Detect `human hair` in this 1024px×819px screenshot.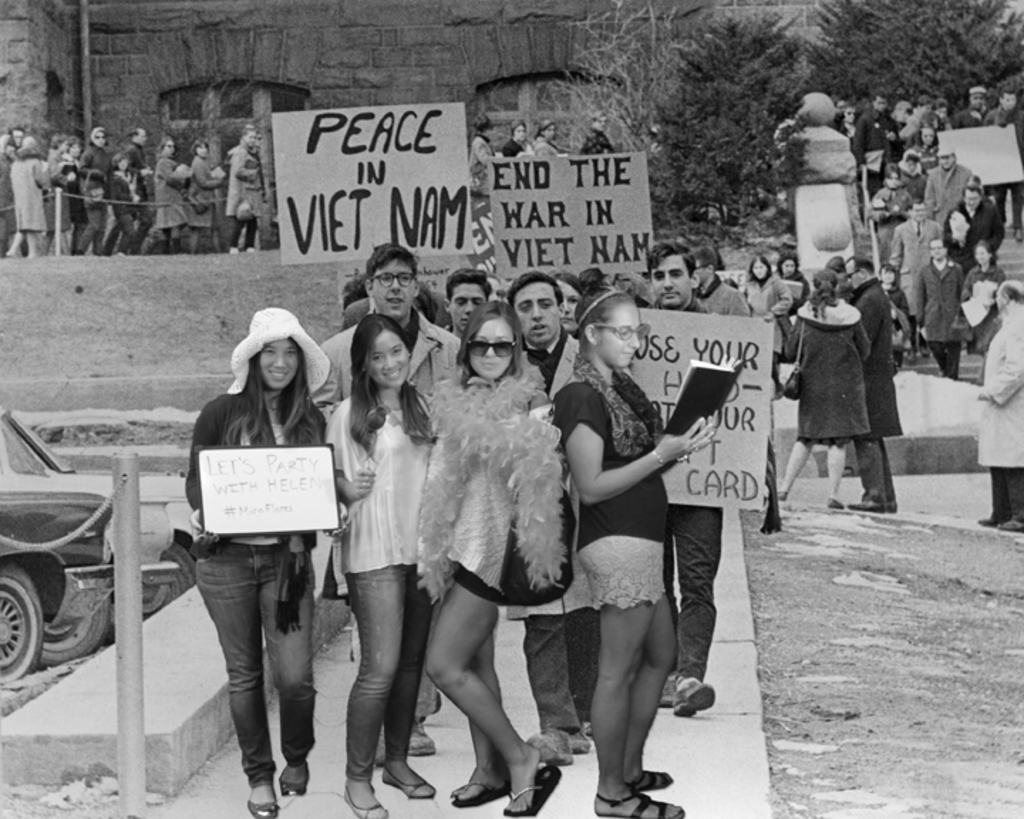
Detection: {"left": 845, "top": 253, "right": 879, "bottom": 274}.
